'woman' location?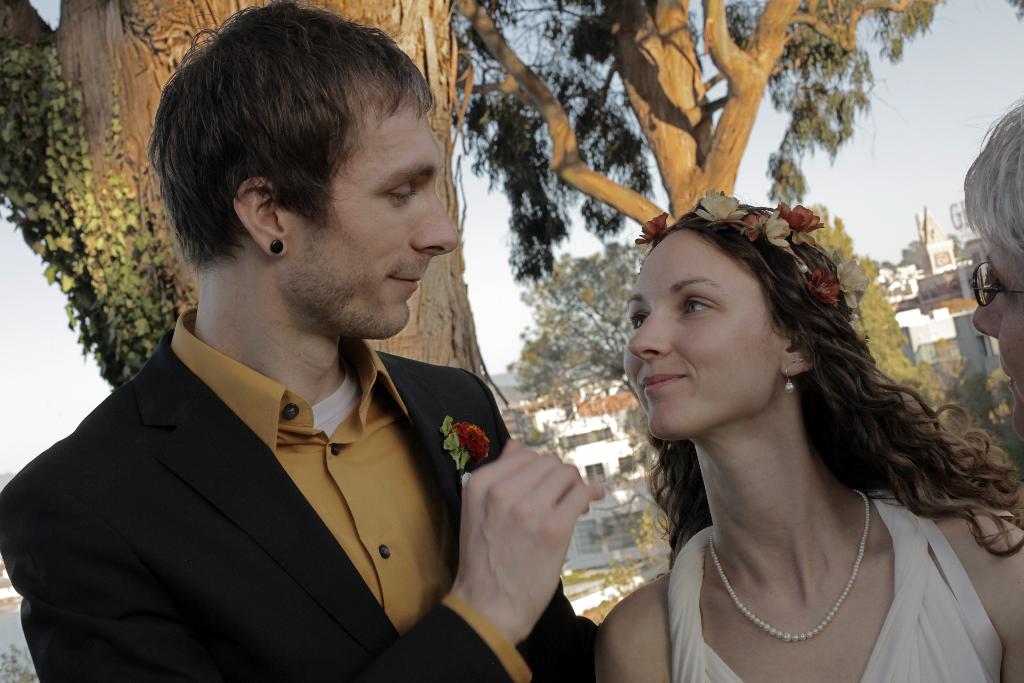
586,191,1023,682
